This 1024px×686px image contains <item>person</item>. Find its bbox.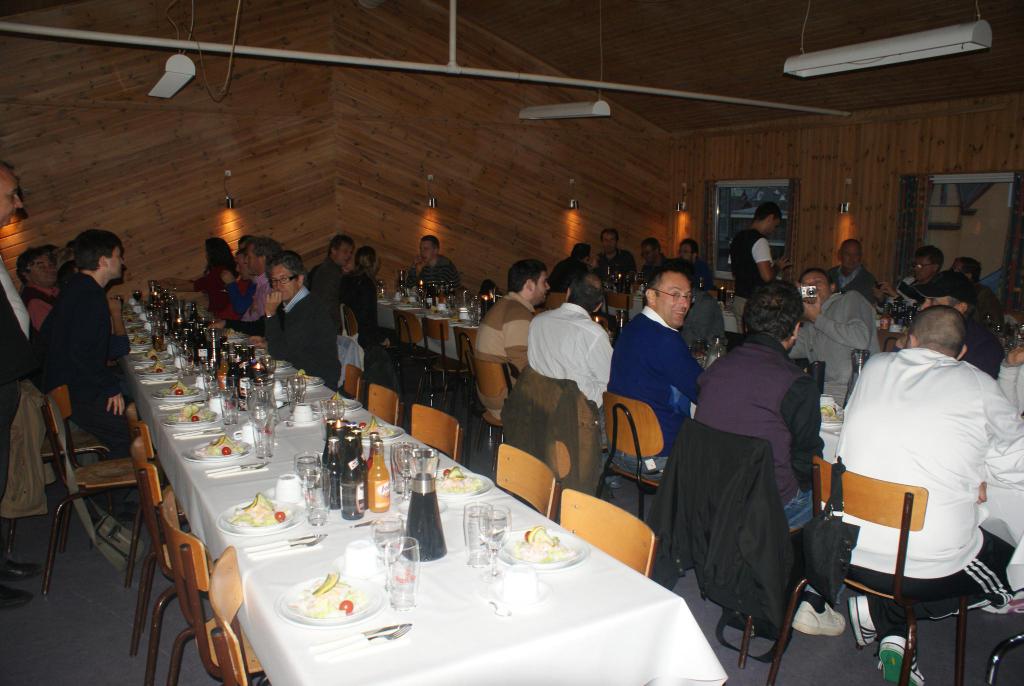
rect(350, 242, 380, 326).
